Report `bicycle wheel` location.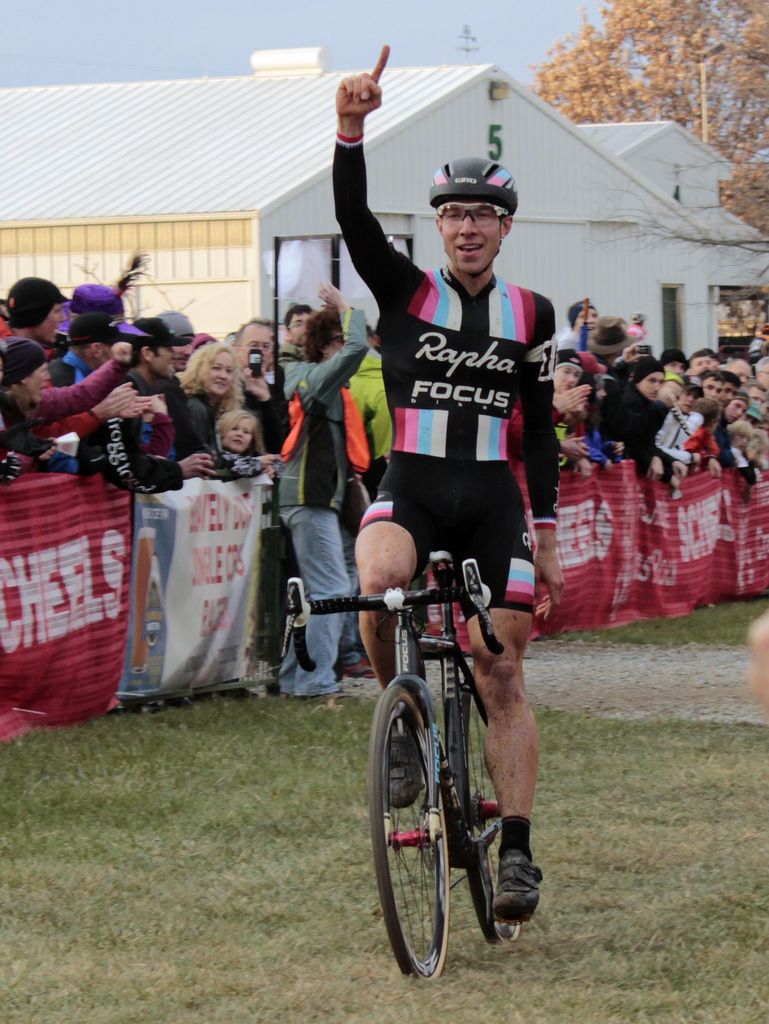
Report: select_region(457, 680, 527, 944).
